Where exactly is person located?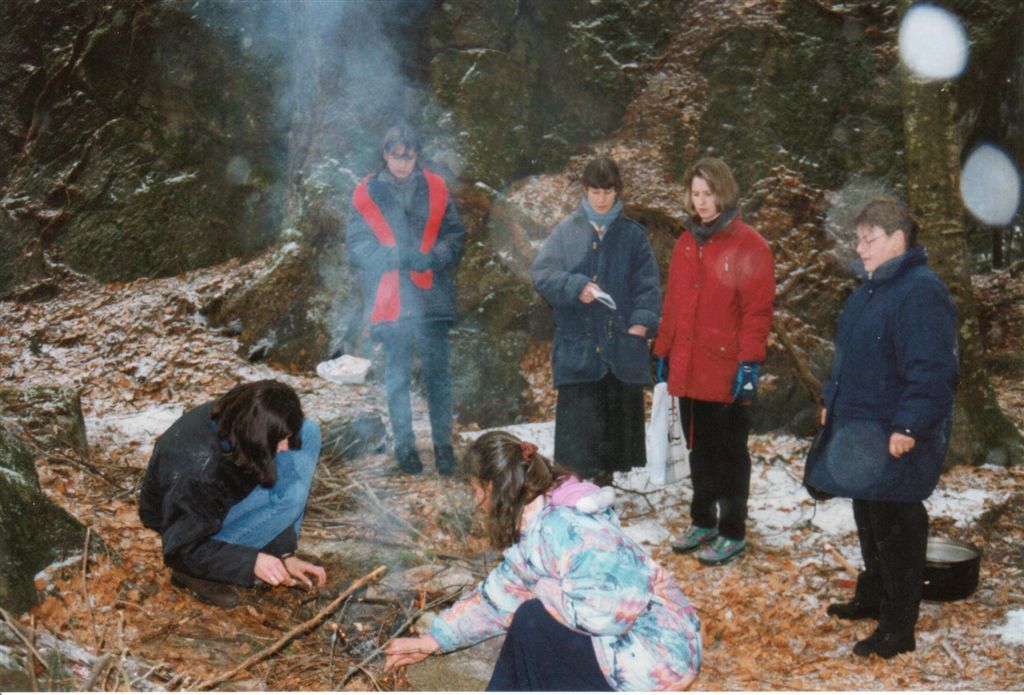
Its bounding box is region(642, 153, 781, 572).
